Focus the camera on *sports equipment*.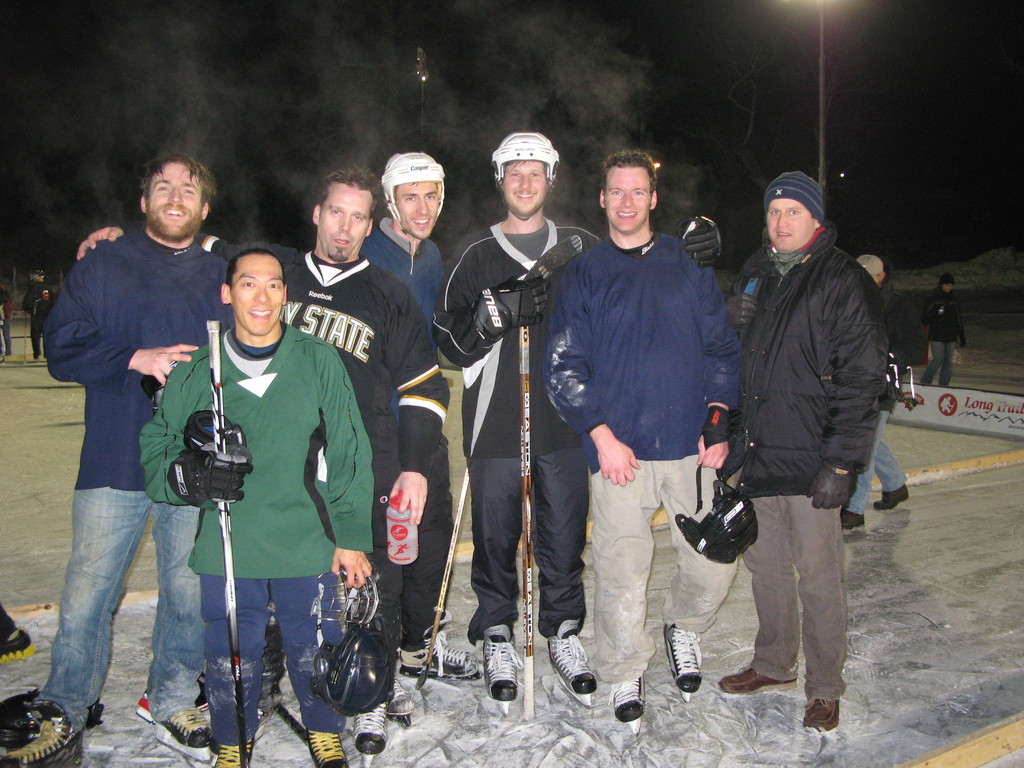
Focus region: (477,624,518,714).
